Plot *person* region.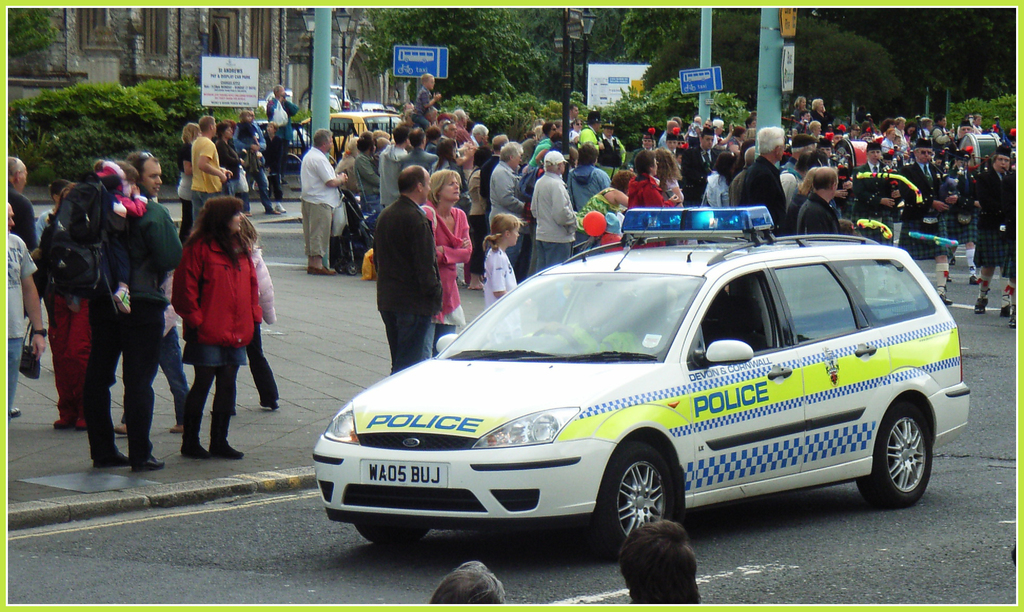
Plotted at box(526, 151, 582, 277).
